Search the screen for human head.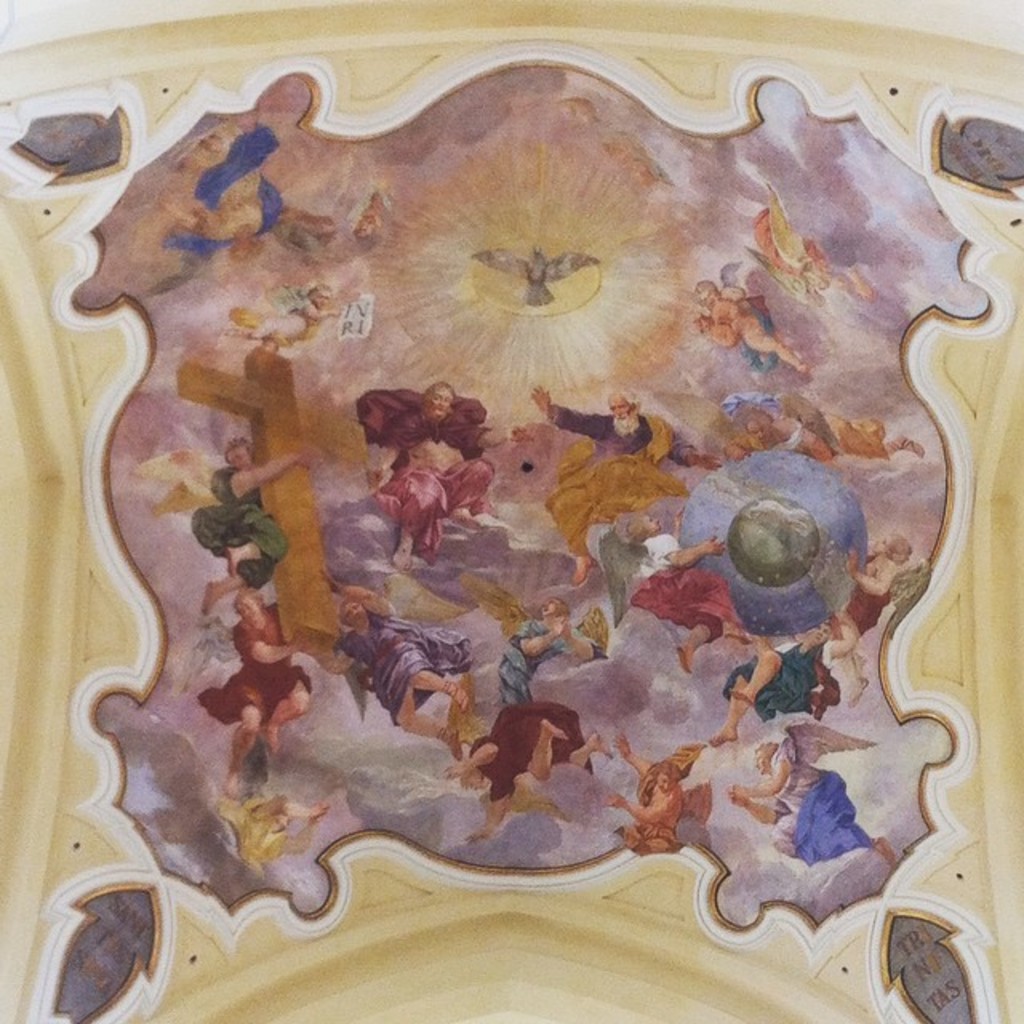
Found at BBox(870, 526, 912, 563).
